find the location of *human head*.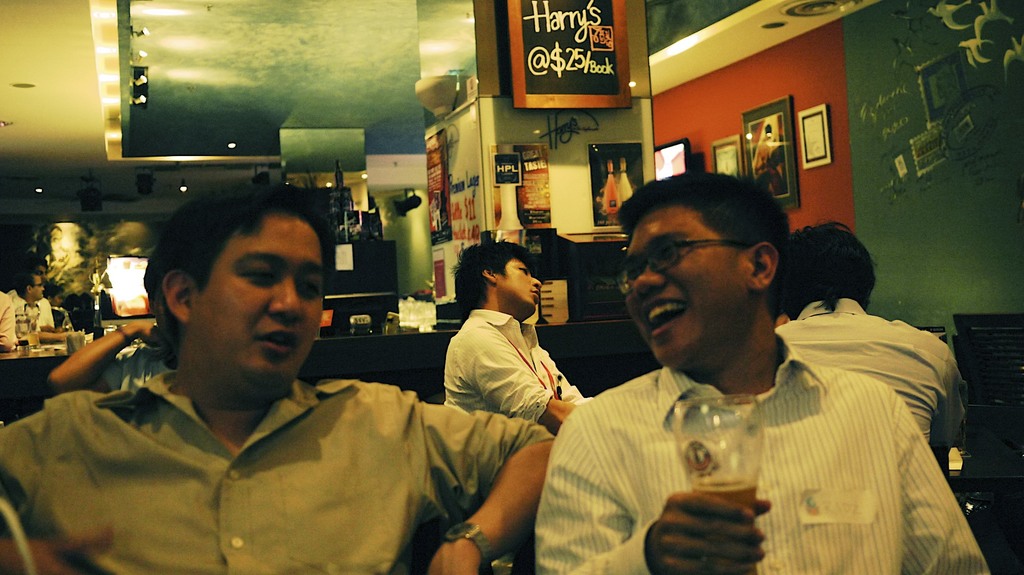
Location: bbox(48, 285, 64, 311).
